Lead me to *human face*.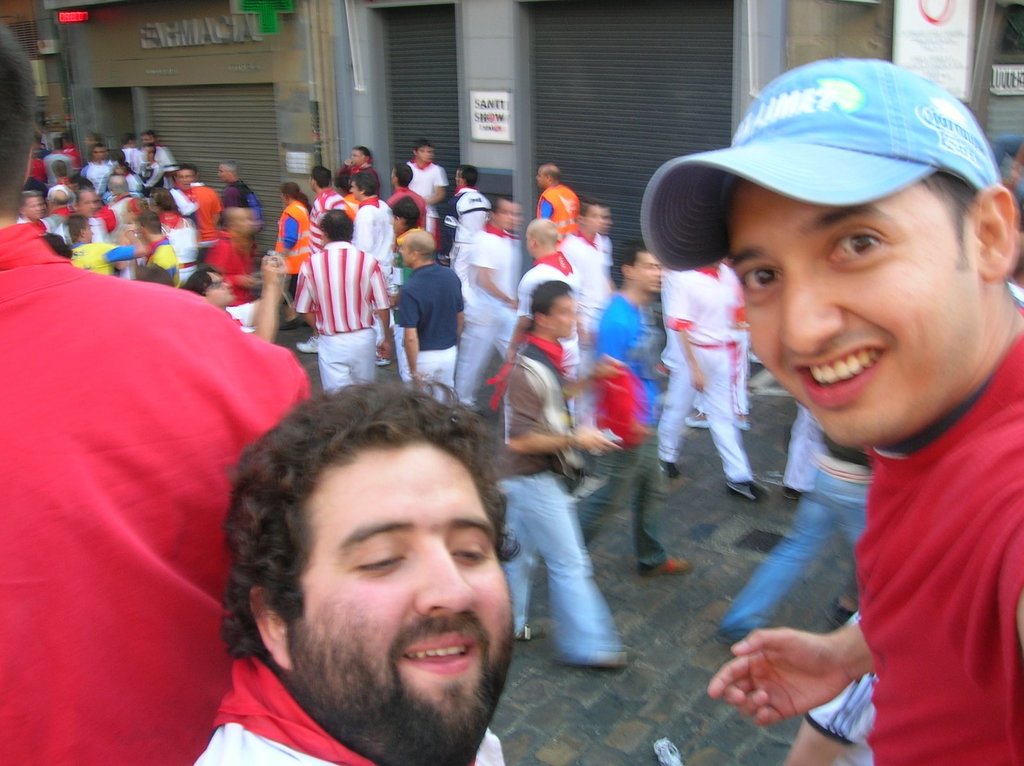
Lead to {"x1": 636, "y1": 253, "x2": 665, "y2": 292}.
